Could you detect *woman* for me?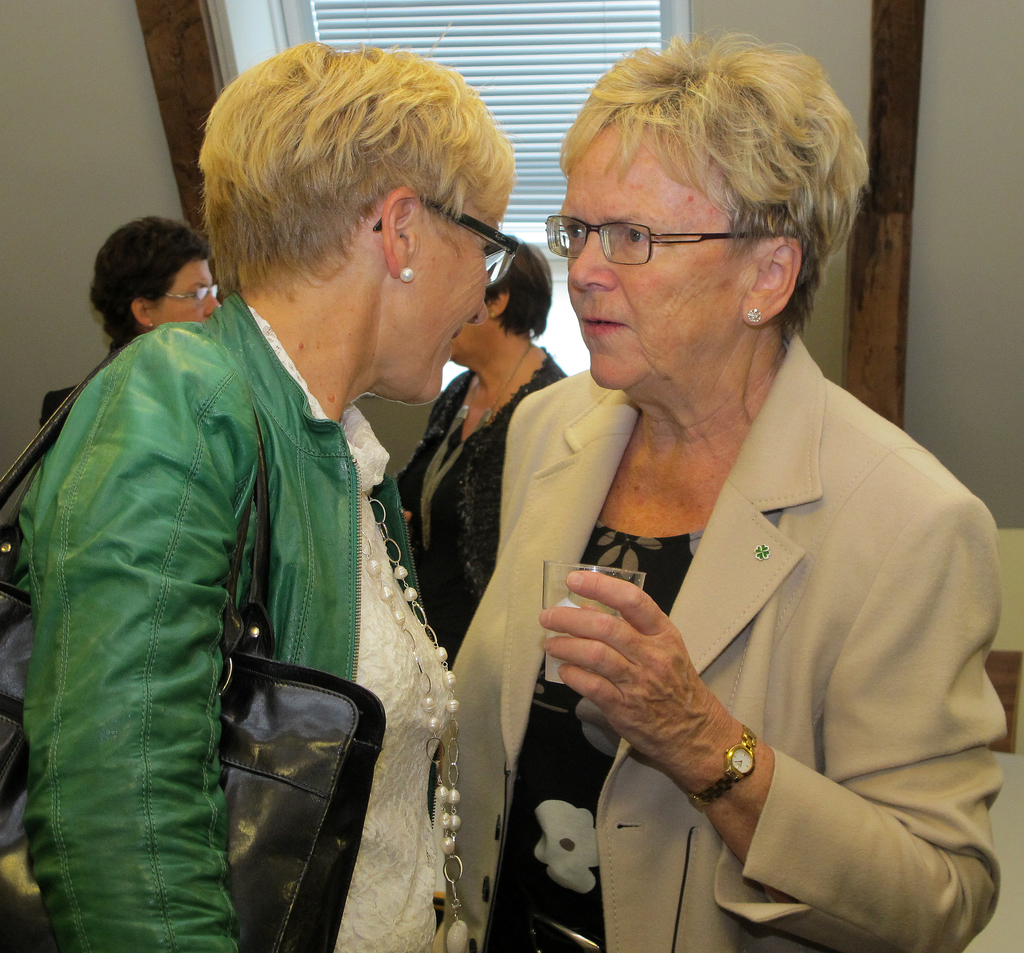
Detection result: Rect(0, 31, 518, 952).
